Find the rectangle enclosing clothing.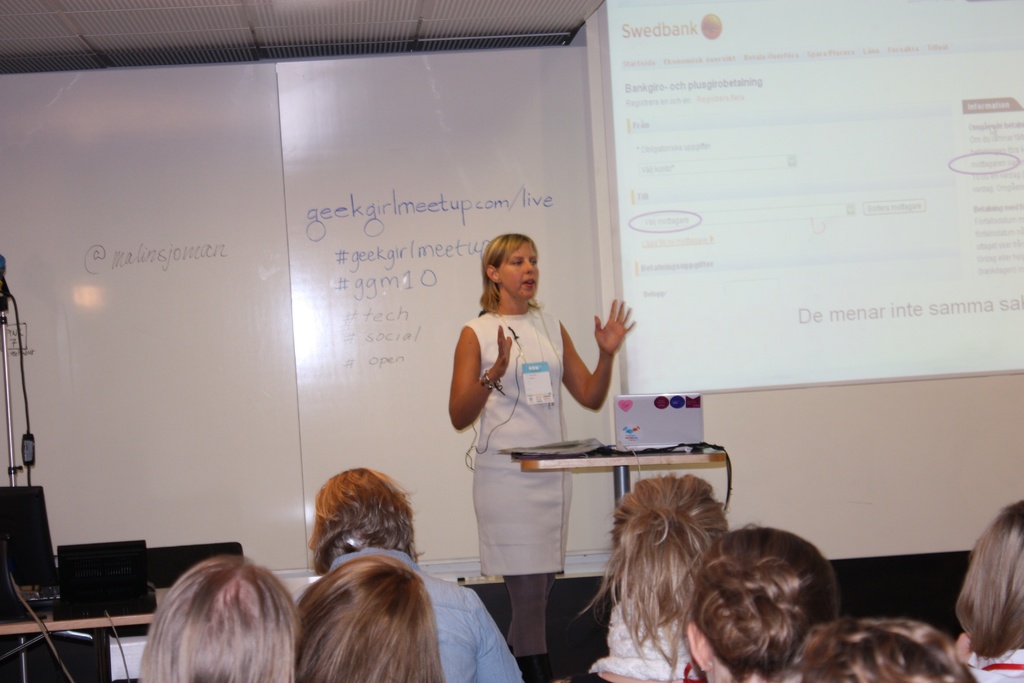
BBox(447, 225, 637, 682).
